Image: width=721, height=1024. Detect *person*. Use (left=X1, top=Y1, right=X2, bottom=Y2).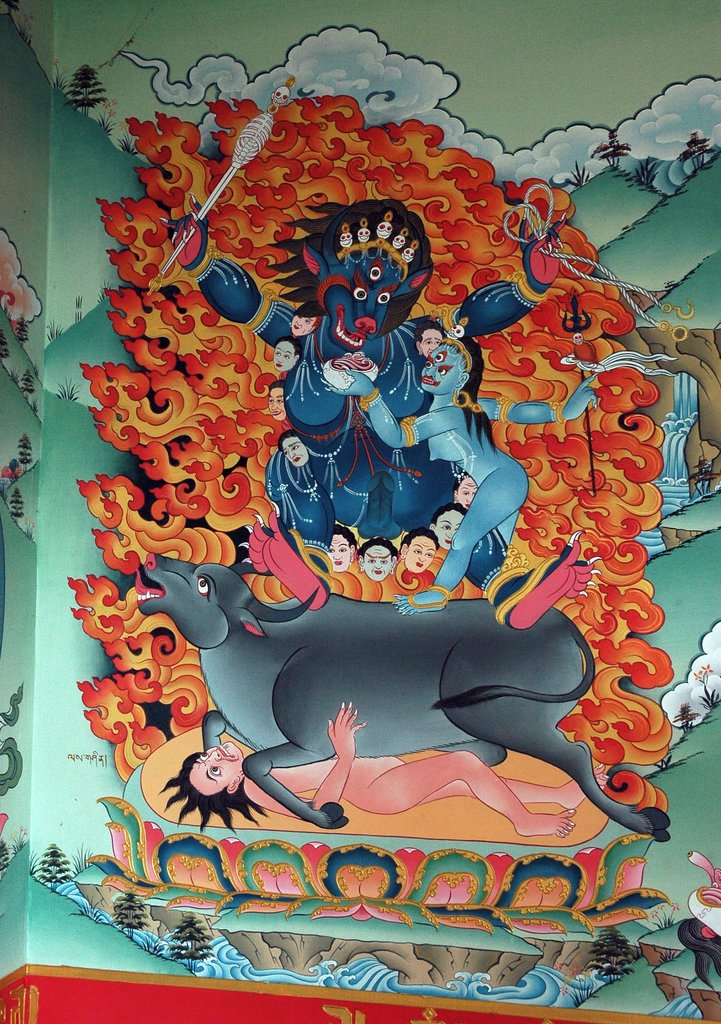
(left=429, top=503, right=466, bottom=547).
